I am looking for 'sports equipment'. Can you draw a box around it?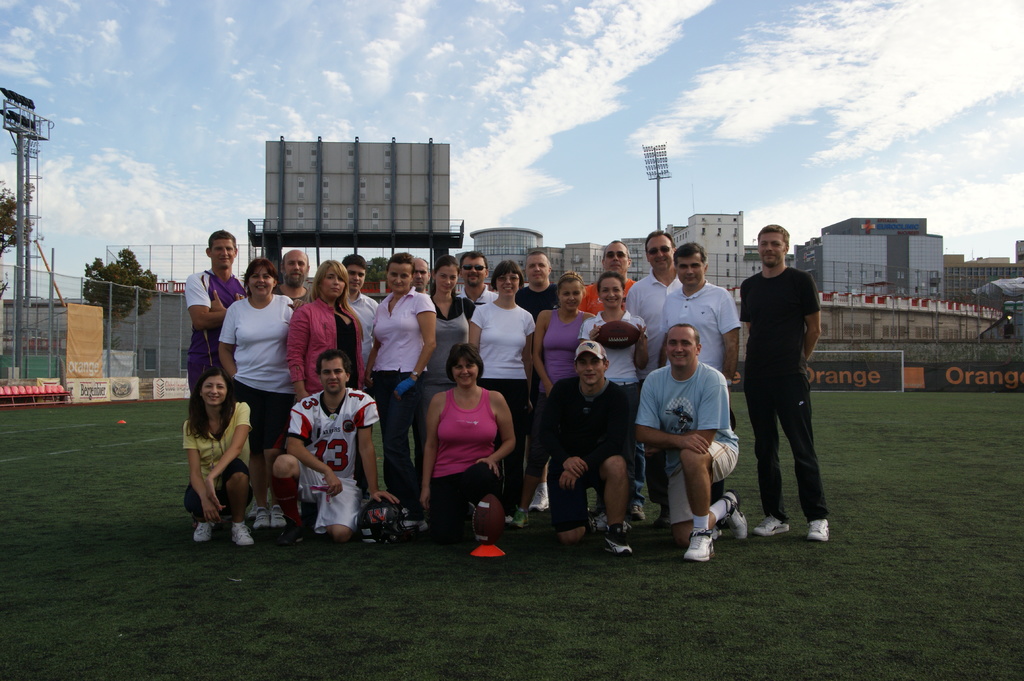
Sure, the bounding box is pyautogui.locateOnScreen(595, 319, 642, 351).
